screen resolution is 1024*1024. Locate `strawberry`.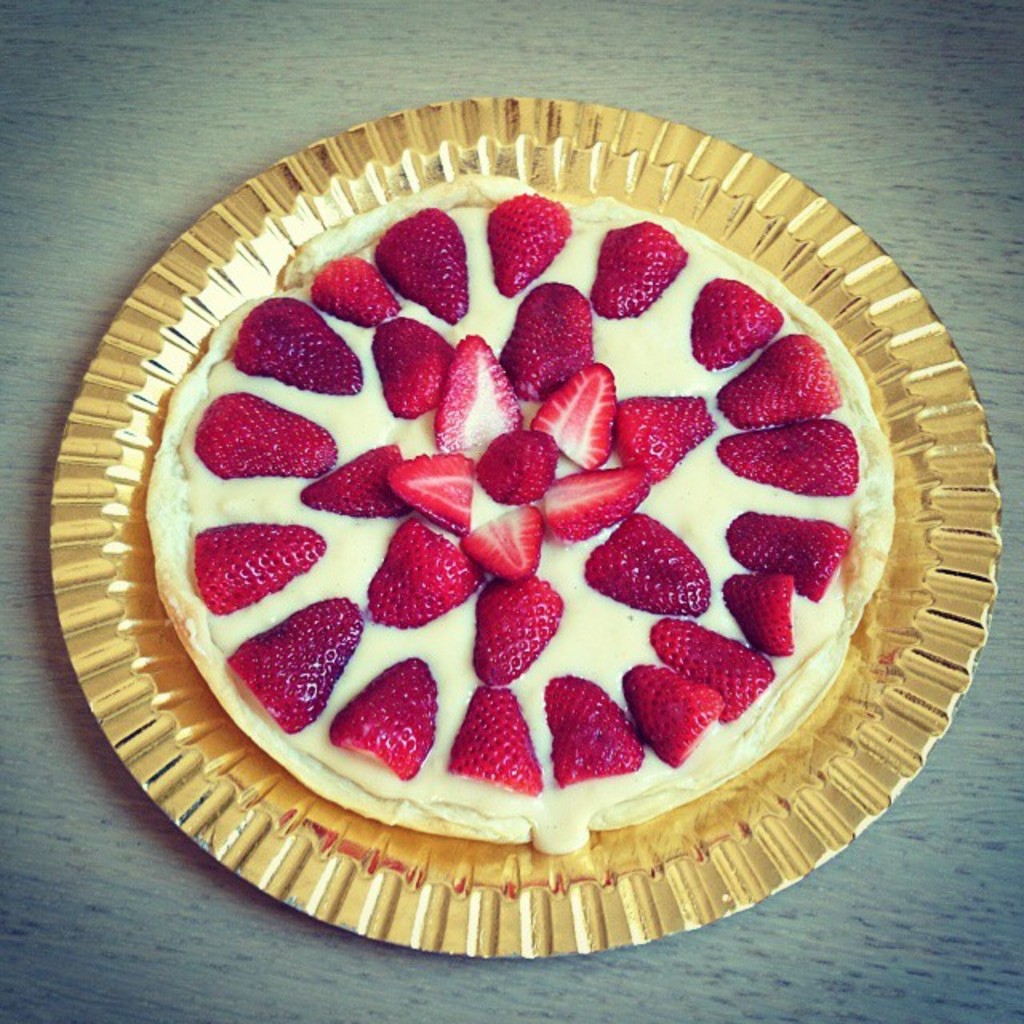
BBox(600, 509, 726, 619).
